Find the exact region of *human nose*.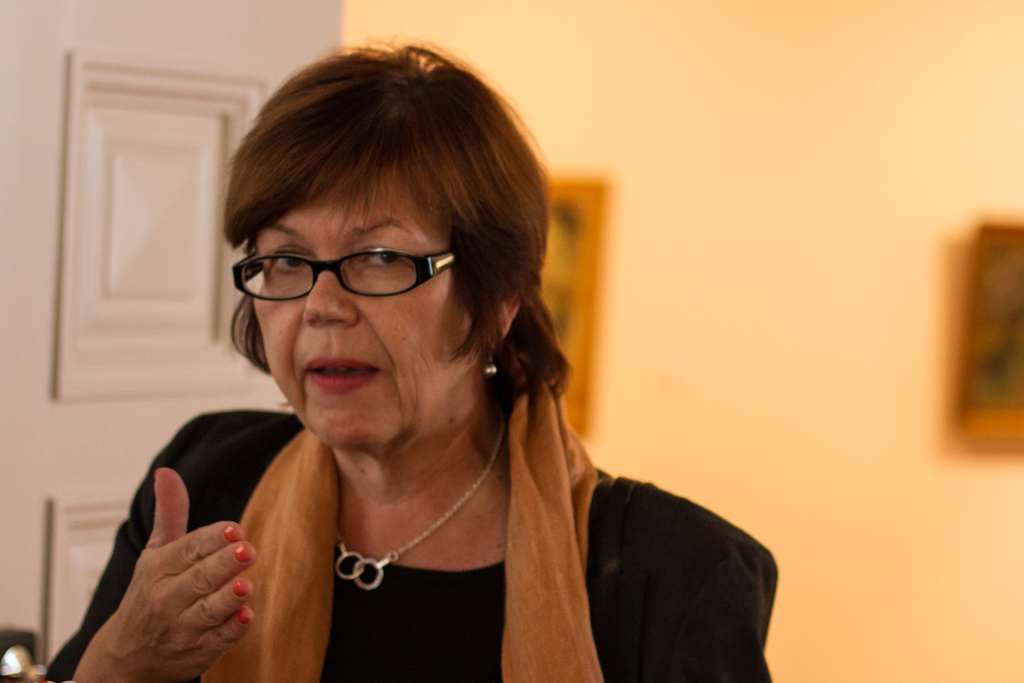
Exact region: bbox=(300, 242, 362, 331).
